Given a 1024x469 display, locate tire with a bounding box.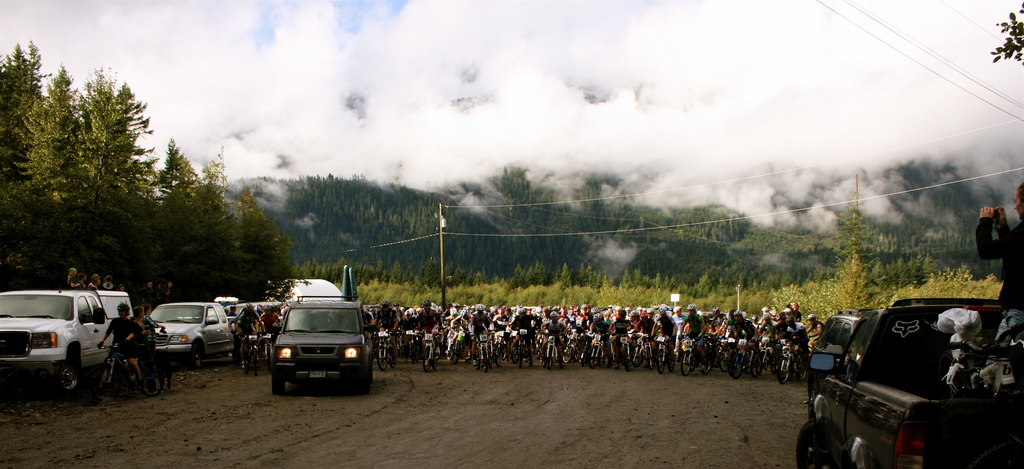
Located: <box>776,358,792,385</box>.
